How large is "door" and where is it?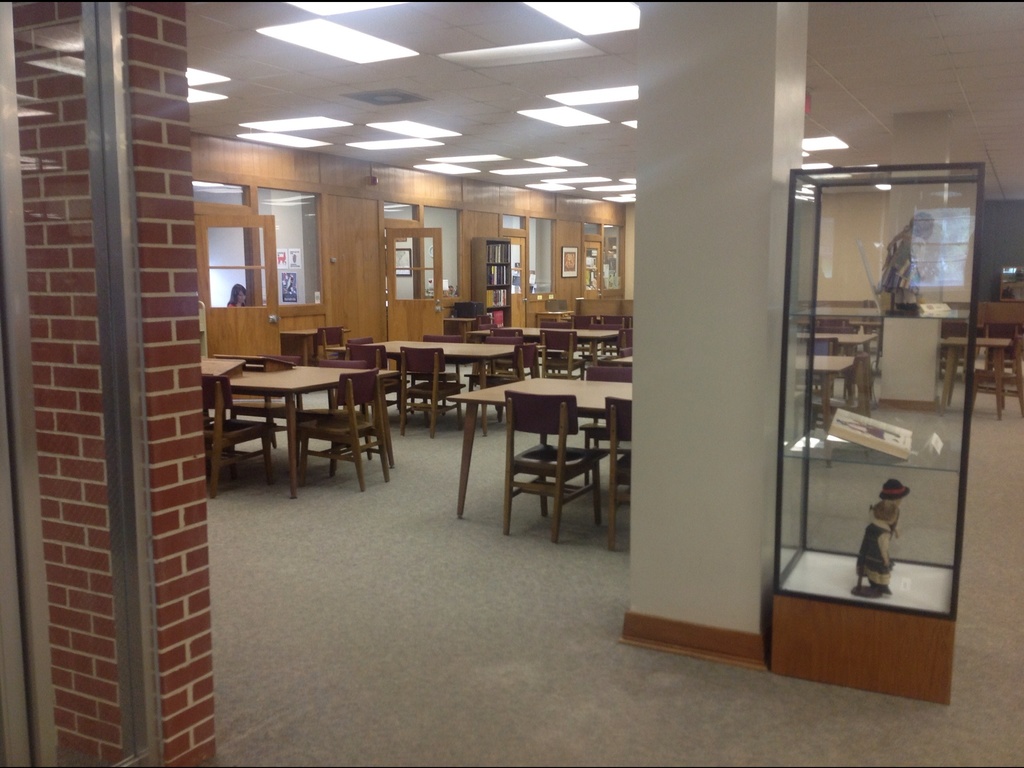
Bounding box: detection(756, 108, 979, 692).
